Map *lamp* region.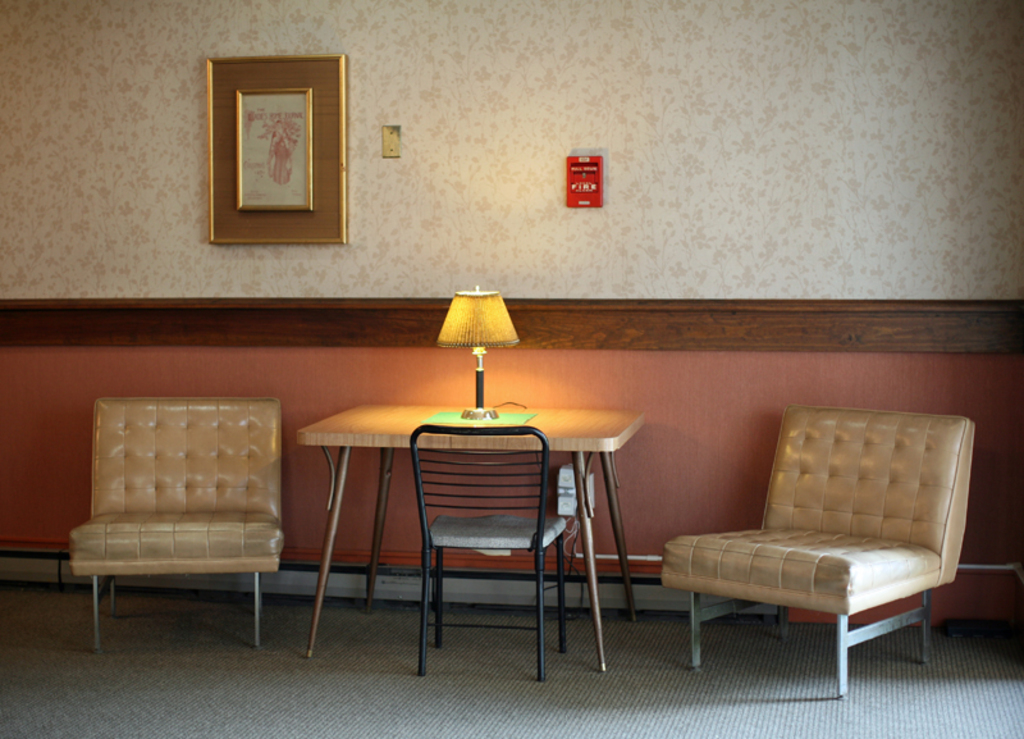
Mapped to [left=422, top=286, right=535, bottom=425].
